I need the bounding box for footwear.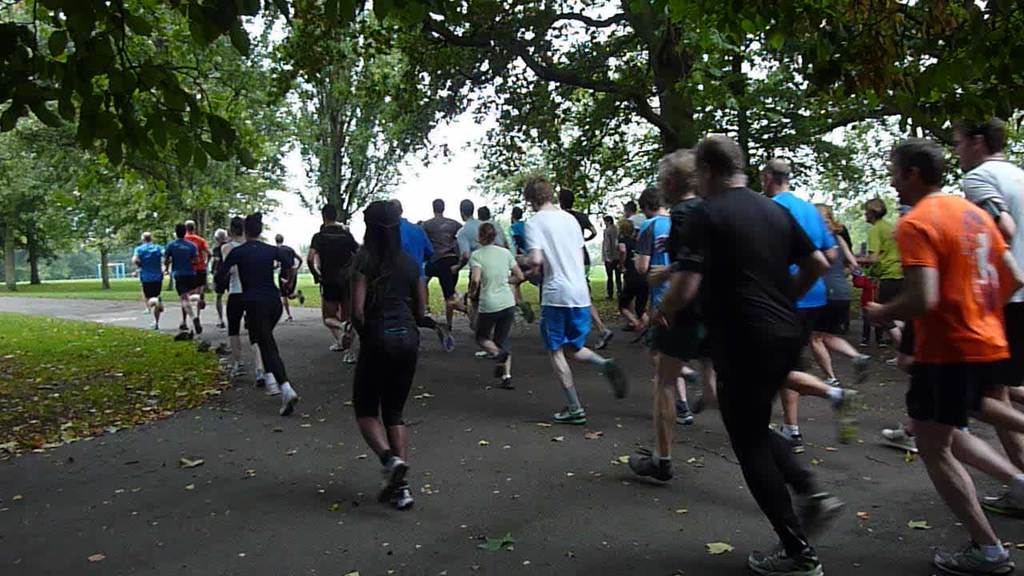
Here it is: box(336, 339, 374, 366).
